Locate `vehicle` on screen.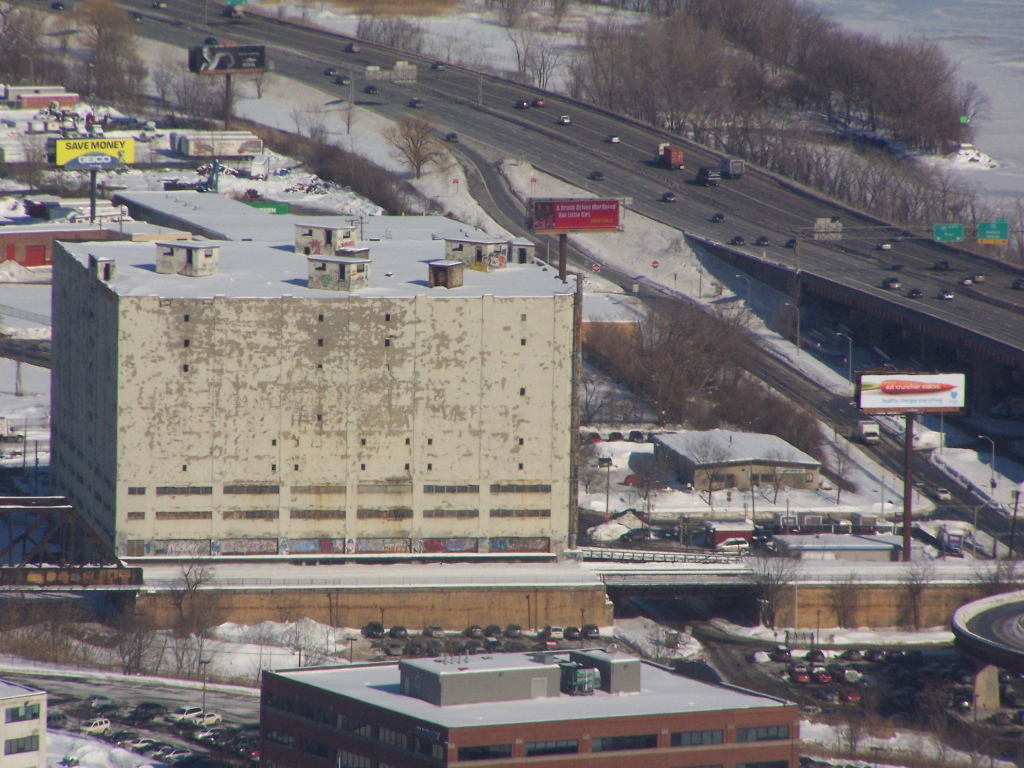
On screen at 966/261/985/283.
